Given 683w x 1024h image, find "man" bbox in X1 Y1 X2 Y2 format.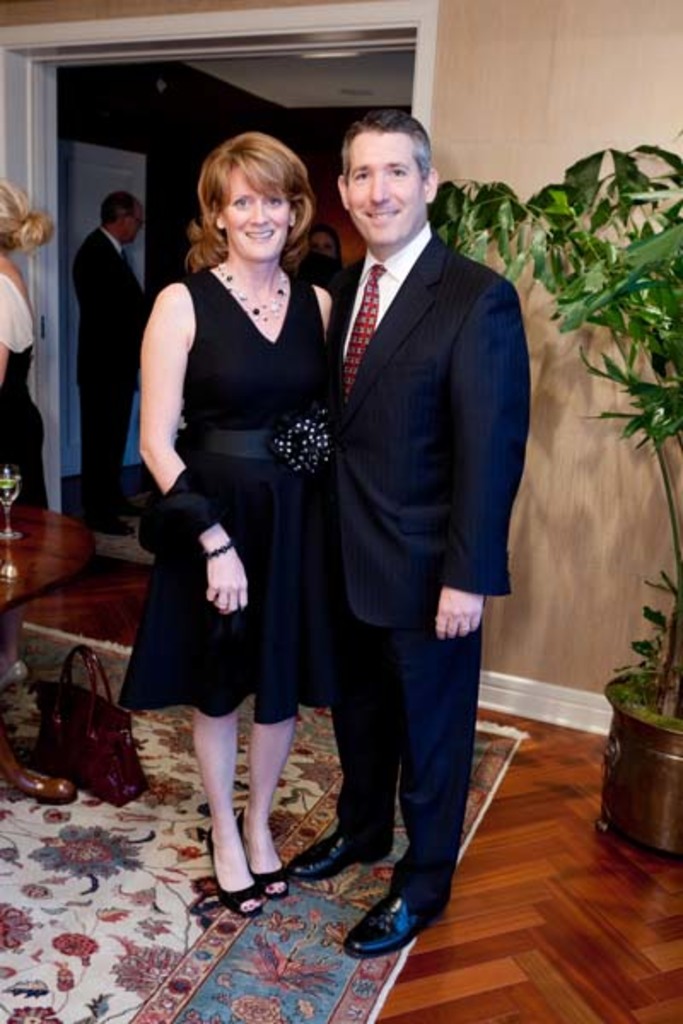
271 90 526 927.
